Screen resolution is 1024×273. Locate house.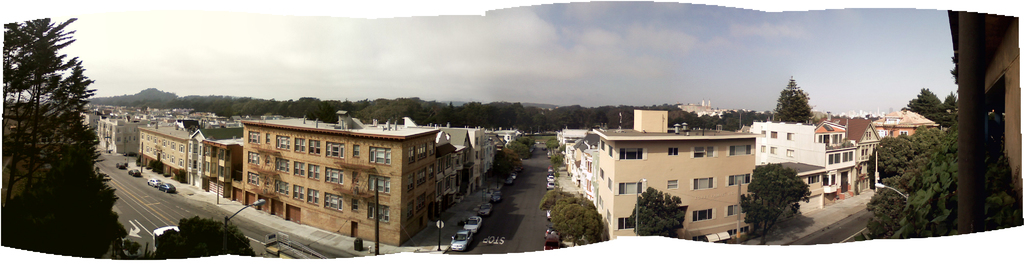
{"x1": 440, "y1": 125, "x2": 479, "y2": 203}.
